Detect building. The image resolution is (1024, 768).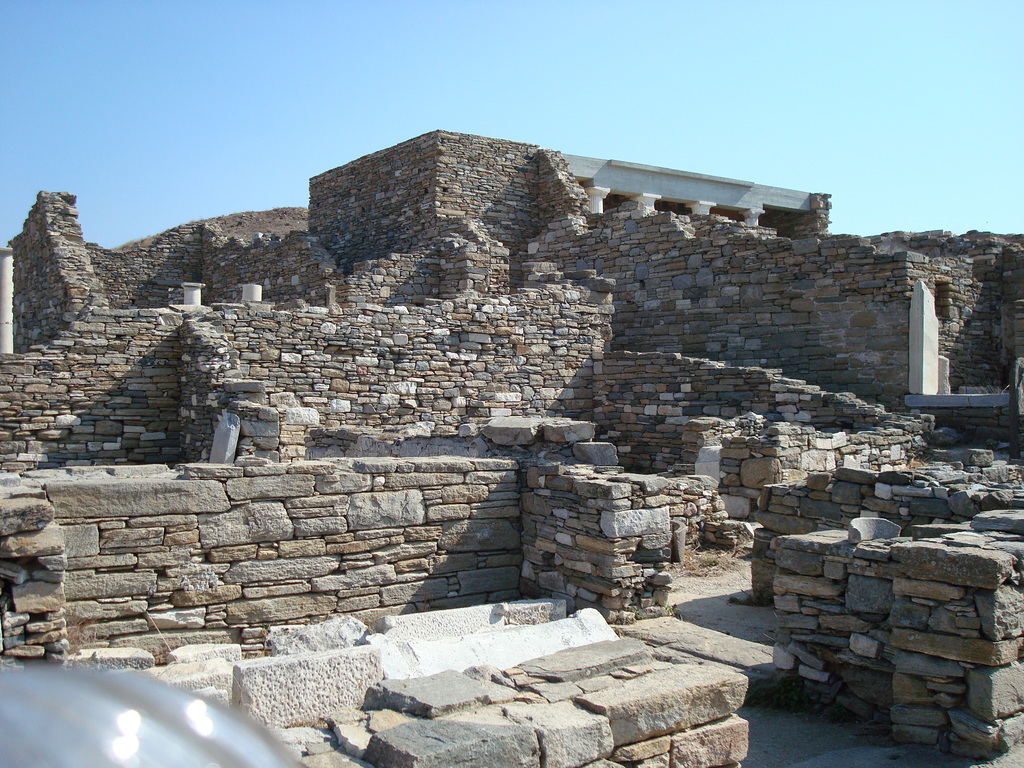
<box>0,118,1022,767</box>.
